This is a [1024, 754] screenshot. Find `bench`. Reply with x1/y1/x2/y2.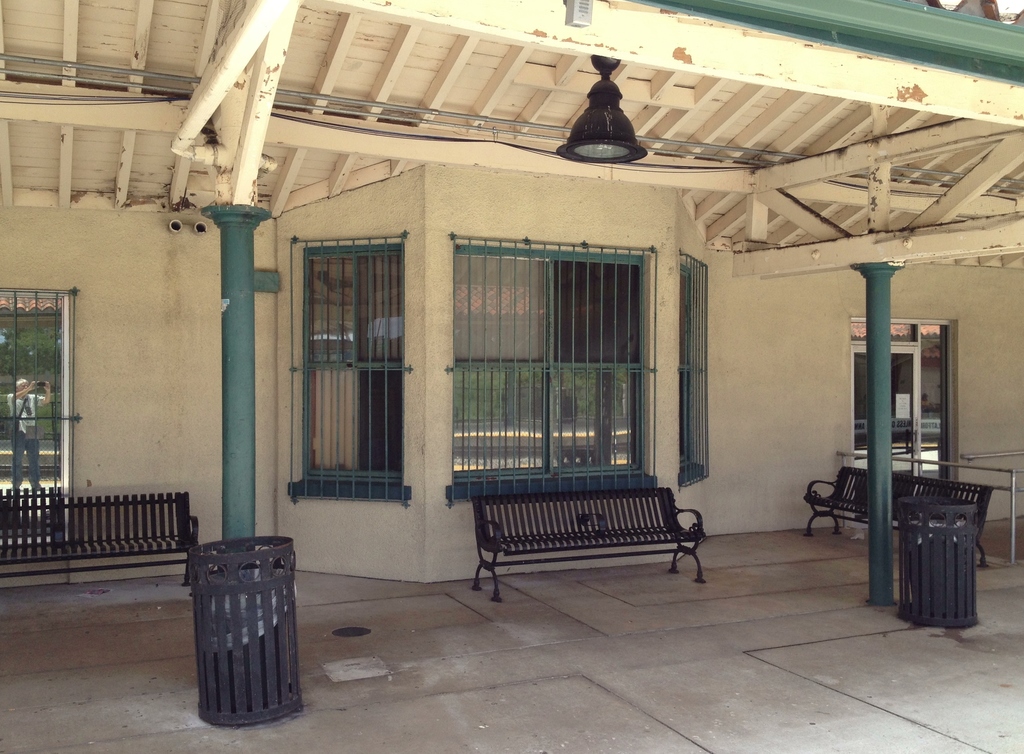
464/470/708/607.
